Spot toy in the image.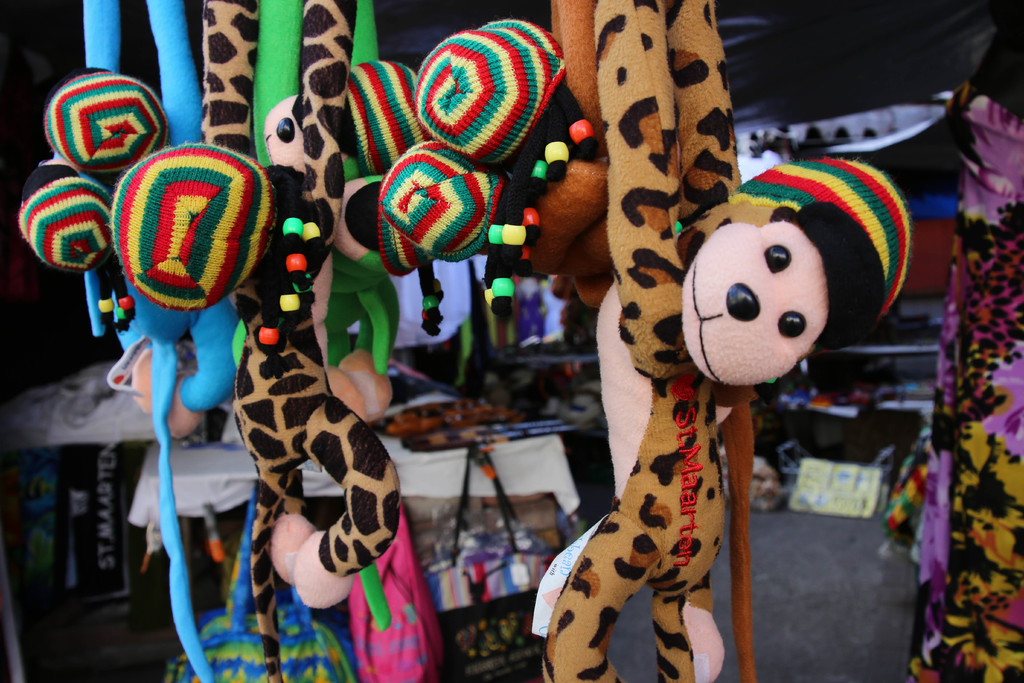
toy found at (left=335, top=57, right=430, bottom=191).
